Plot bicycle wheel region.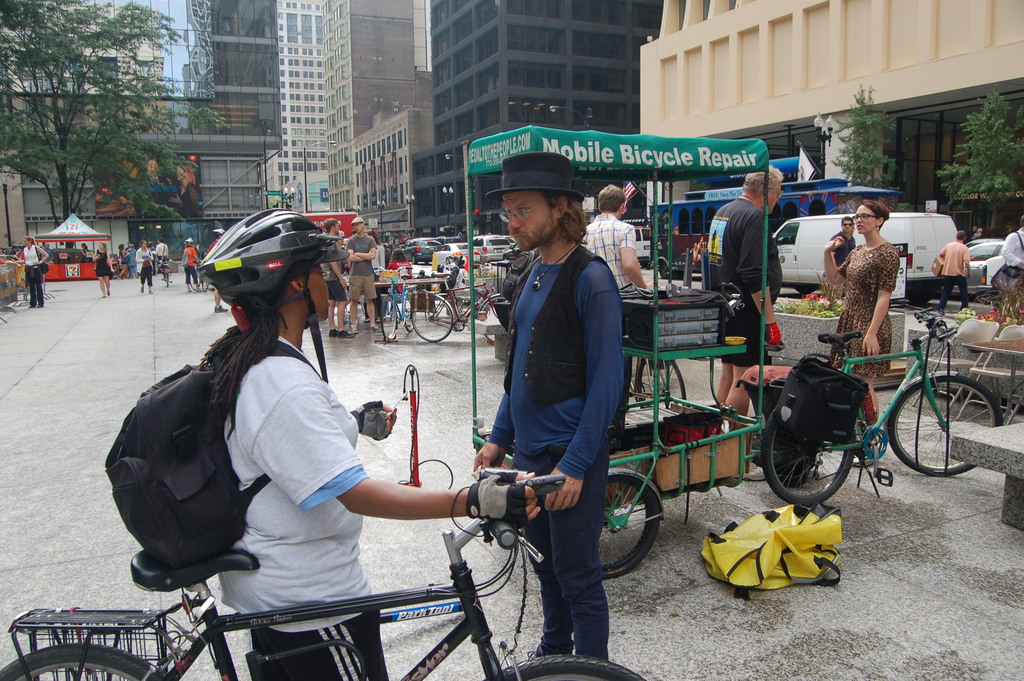
Plotted at locate(380, 294, 397, 343).
